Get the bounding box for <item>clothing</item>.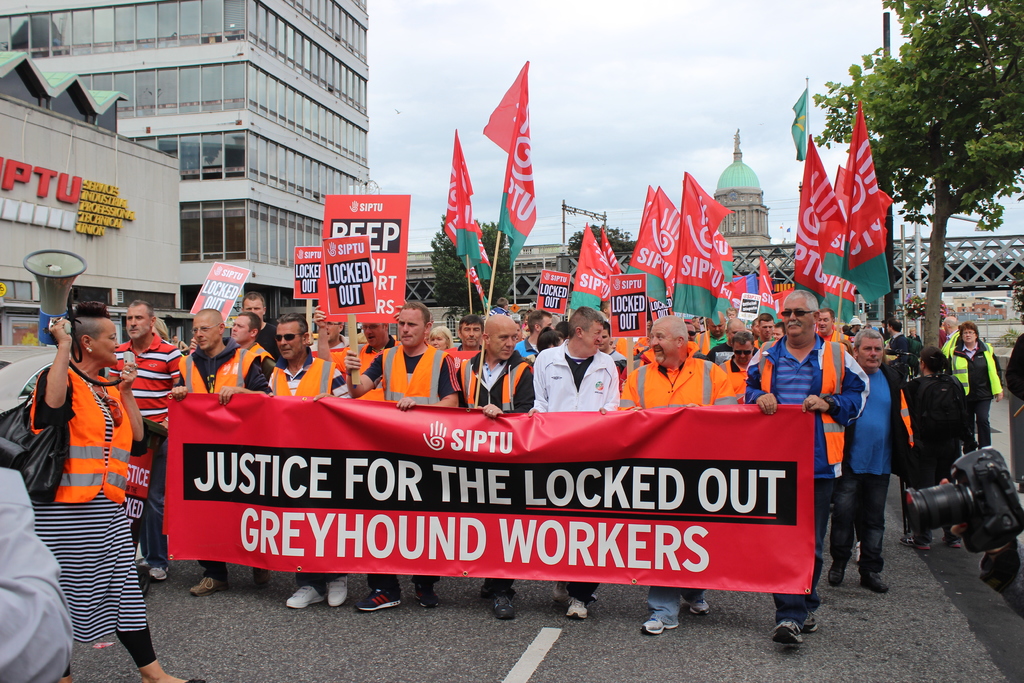
{"x1": 103, "y1": 324, "x2": 194, "y2": 563}.
